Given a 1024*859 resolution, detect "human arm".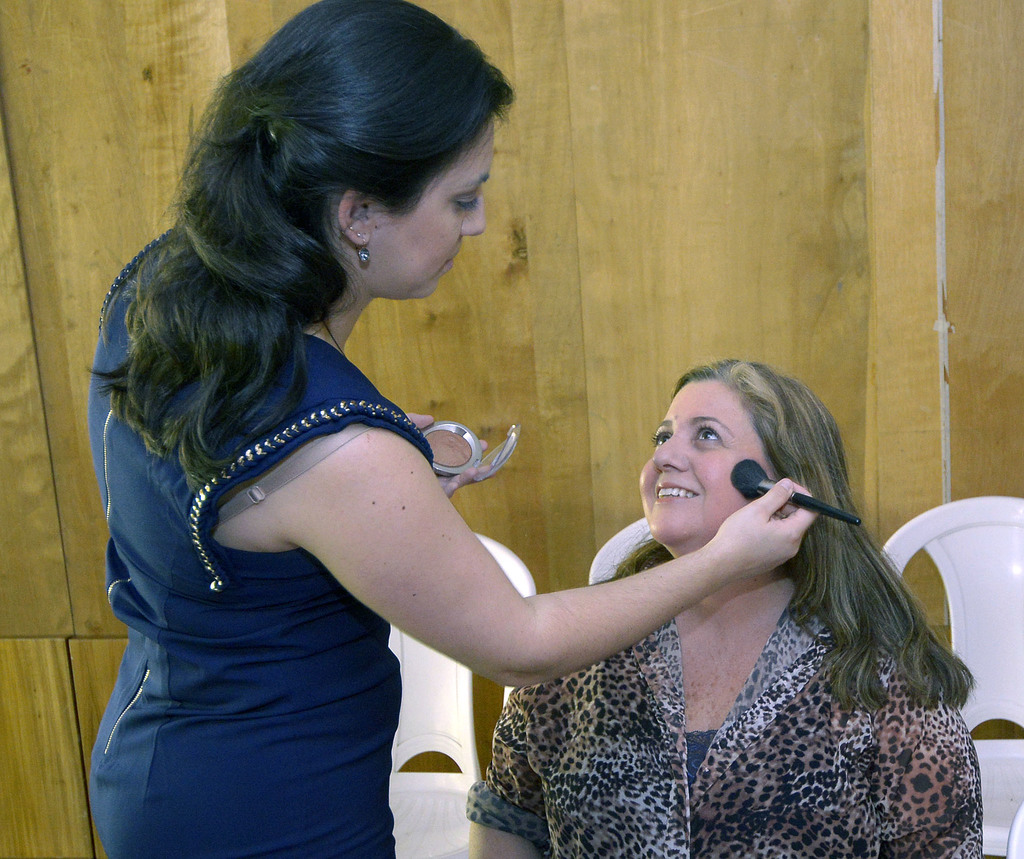
rect(465, 639, 586, 858).
